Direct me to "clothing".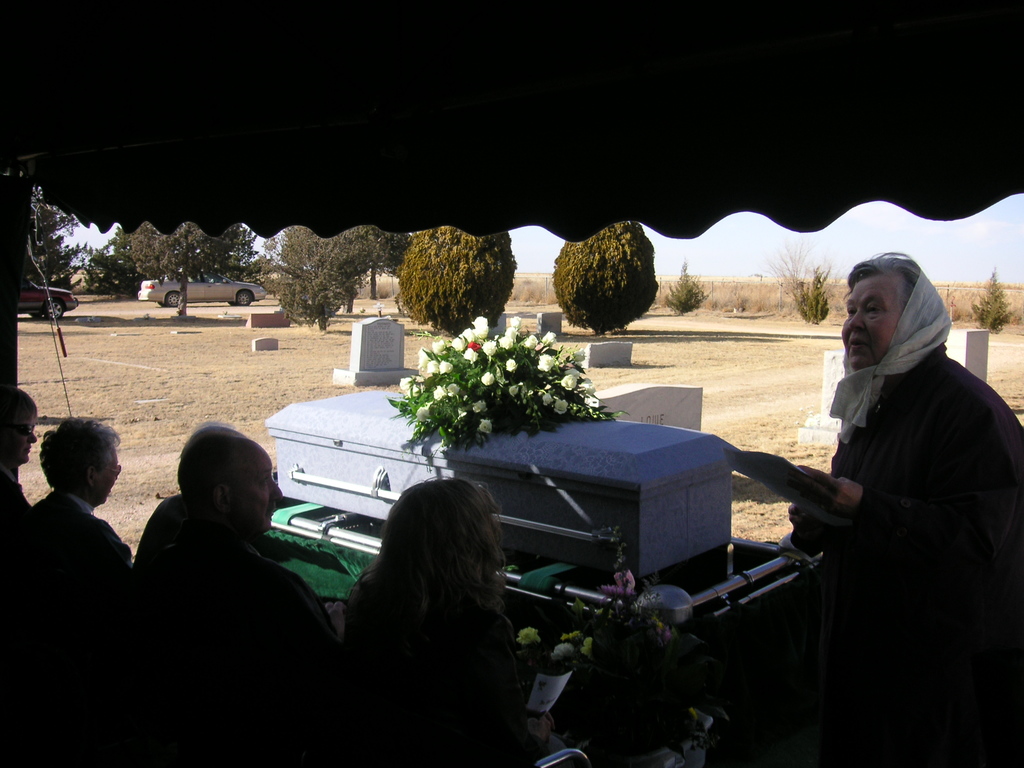
Direction: [x1=22, y1=493, x2=152, y2=574].
